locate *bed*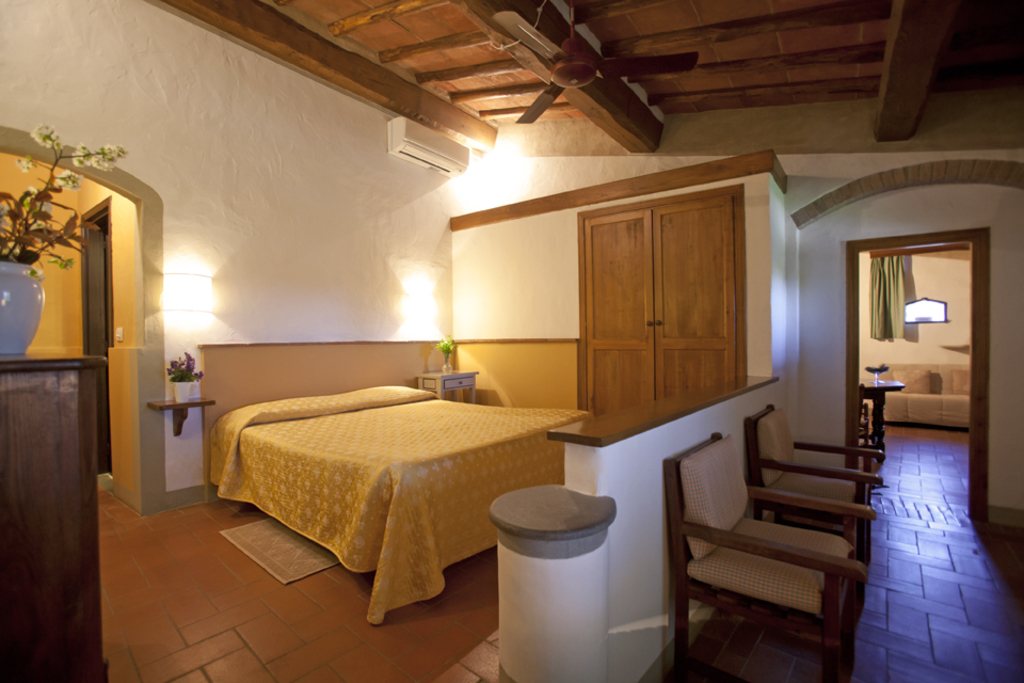
x1=207 y1=327 x2=583 y2=623
